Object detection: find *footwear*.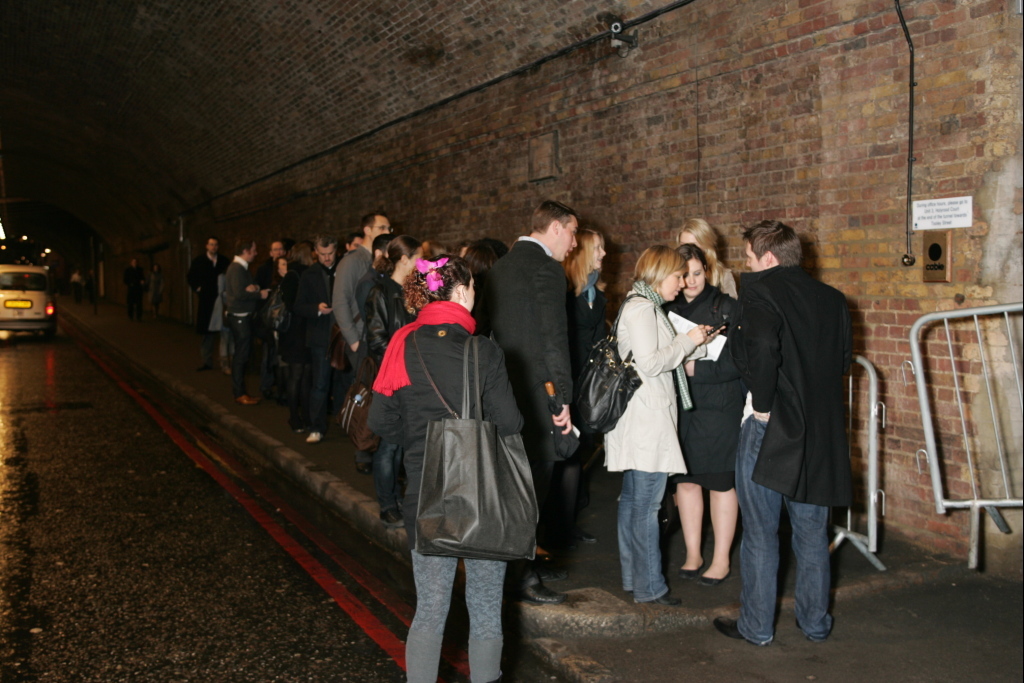
[235, 390, 258, 408].
